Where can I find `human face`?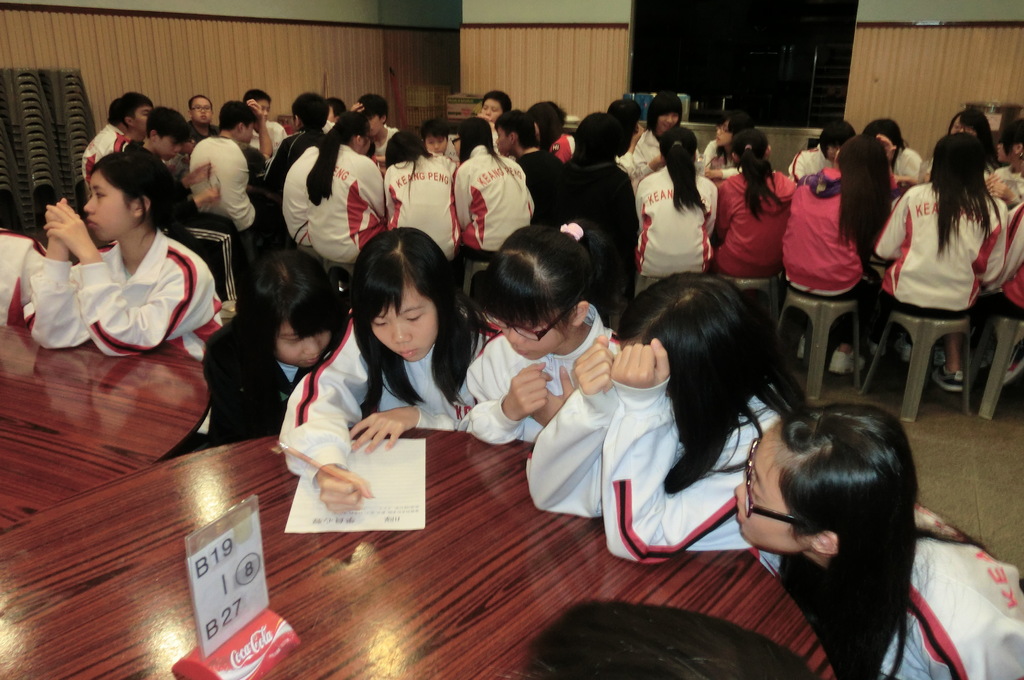
You can find it at select_region(660, 114, 684, 138).
